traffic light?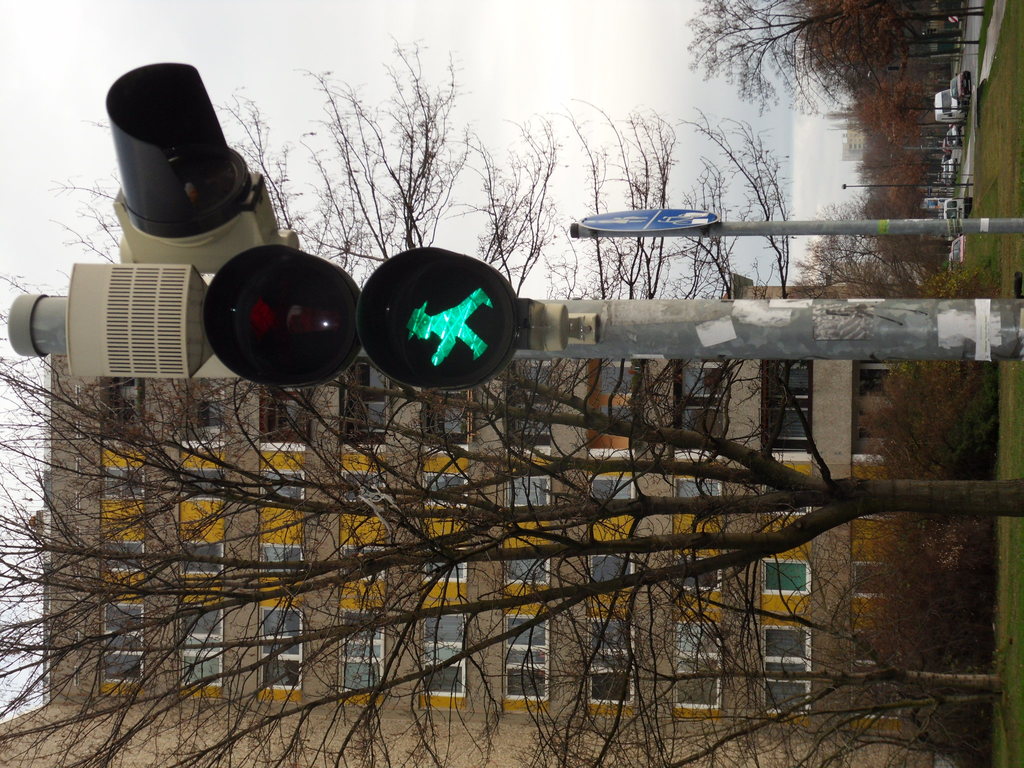
<bbox>196, 241, 530, 396</bbox>
